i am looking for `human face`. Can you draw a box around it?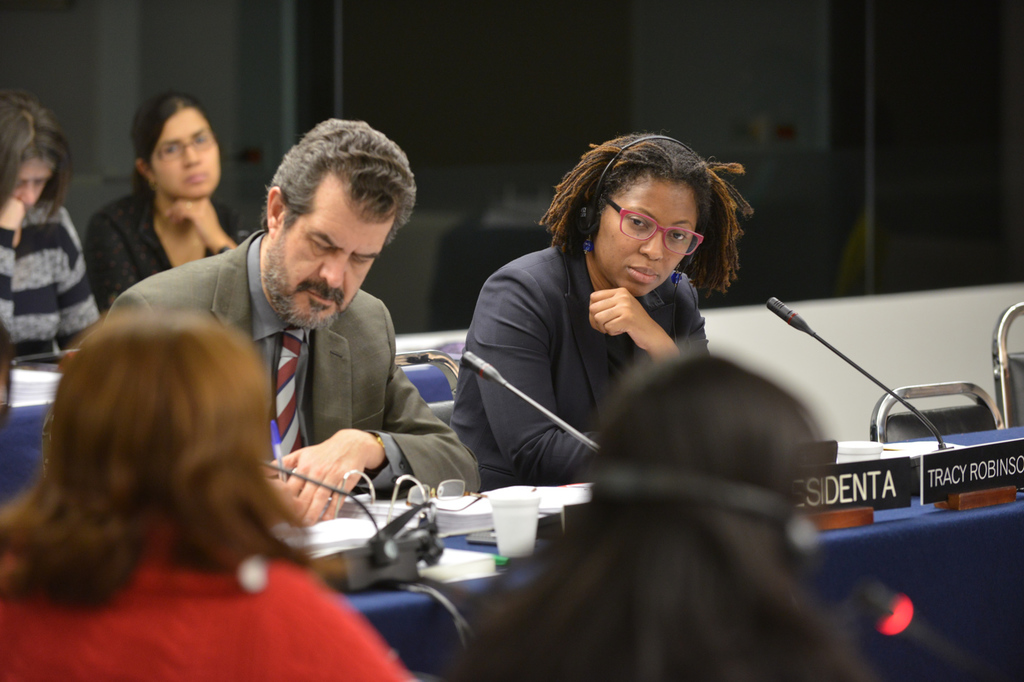
Sure, the bounding box is {"x1": 595, "y1": 177, "x2": 696, "y2": 299}.
